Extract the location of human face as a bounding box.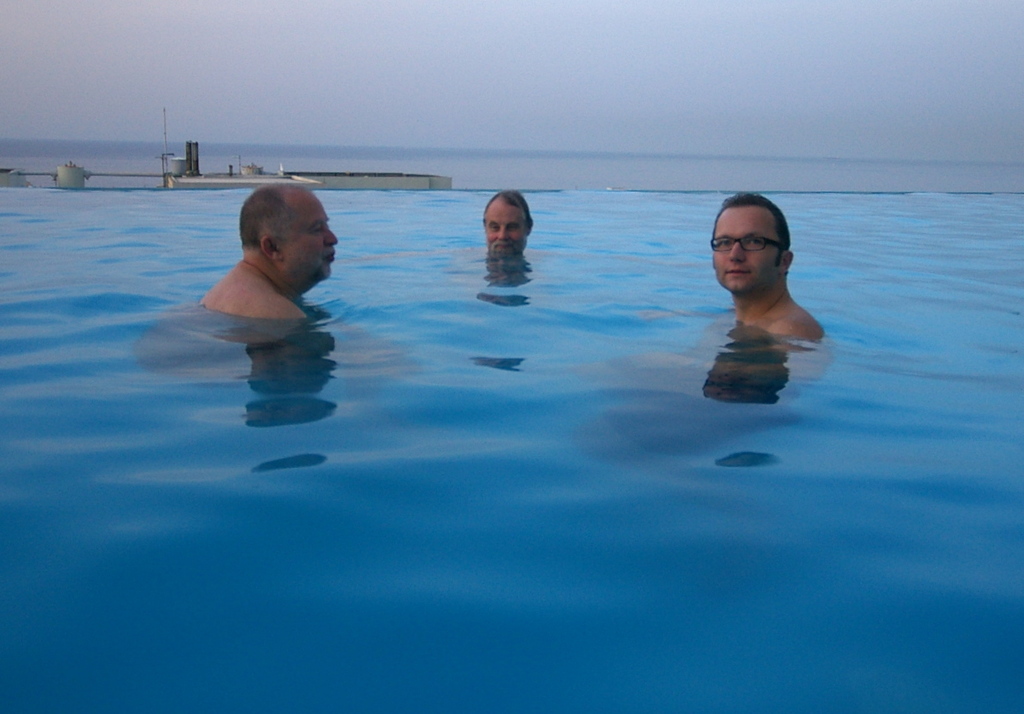
281, 188, 339, 290.
